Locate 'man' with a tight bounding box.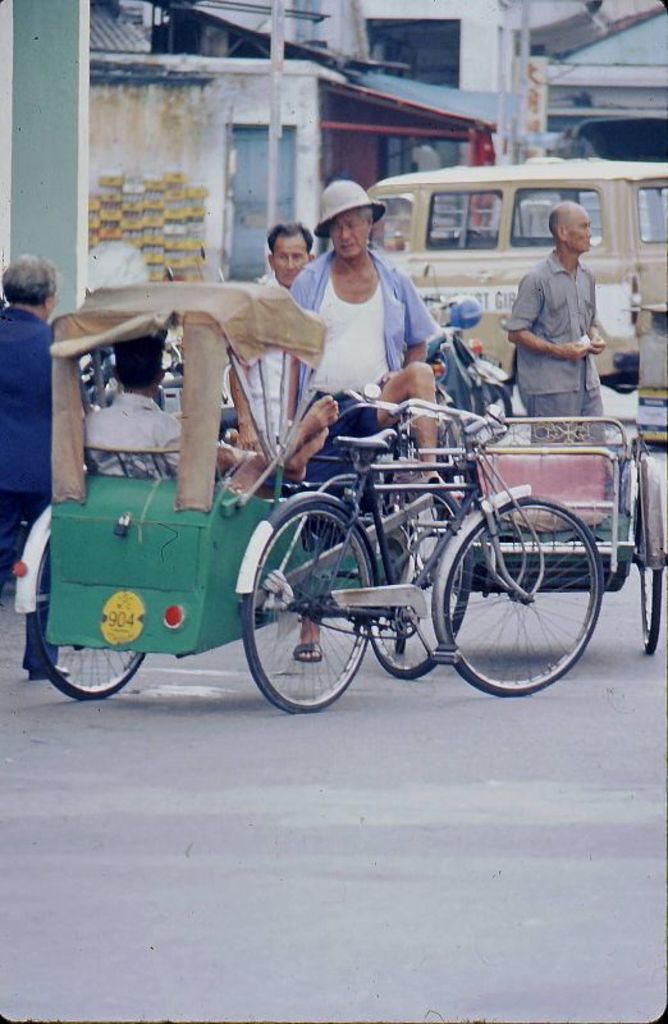
bbox(81, 337, 346, 494).
